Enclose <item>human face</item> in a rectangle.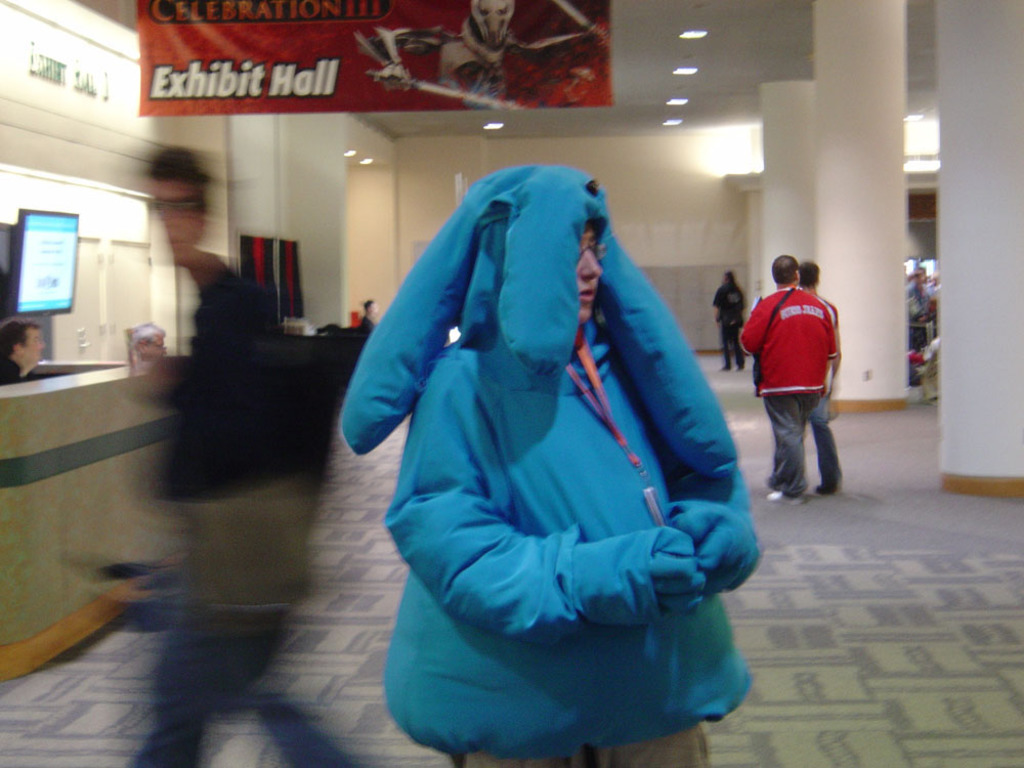
pyautogui.locateOnScreen(577, 224, 602, 325).
